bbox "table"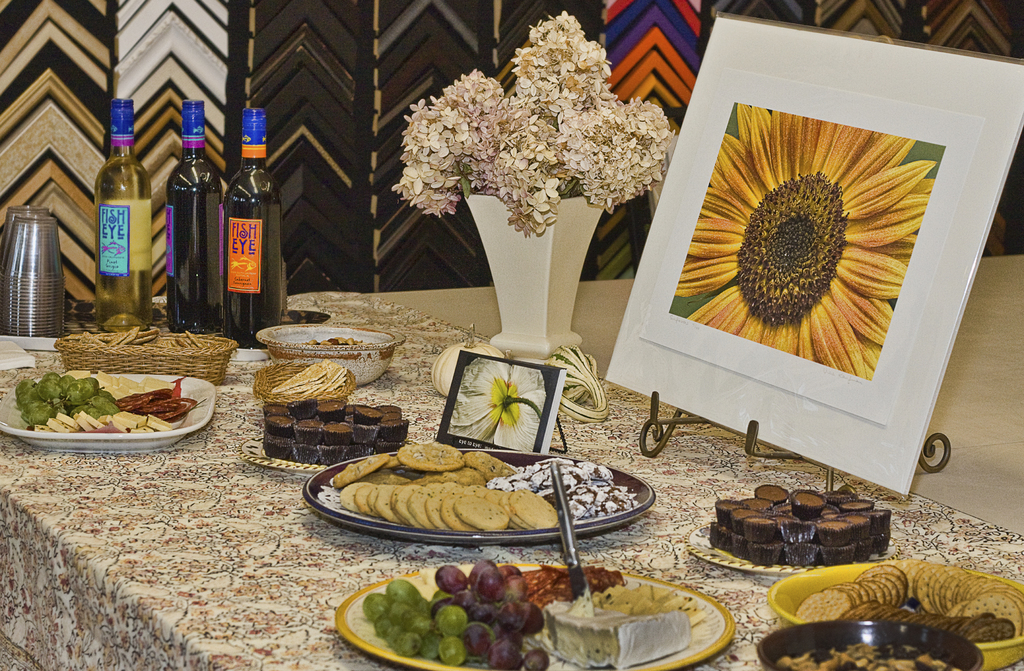
region(0, 288, 1023, 670)
